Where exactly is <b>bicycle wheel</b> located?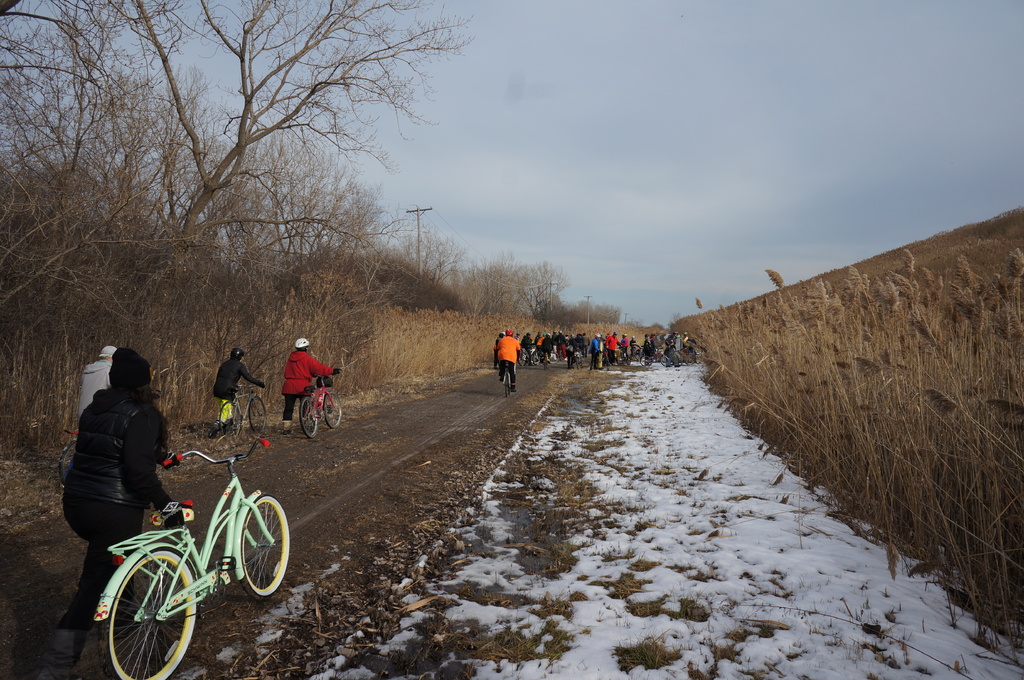
Its bounding box is pyautogui.locateOnScreen(501, 370, 510, 393).
